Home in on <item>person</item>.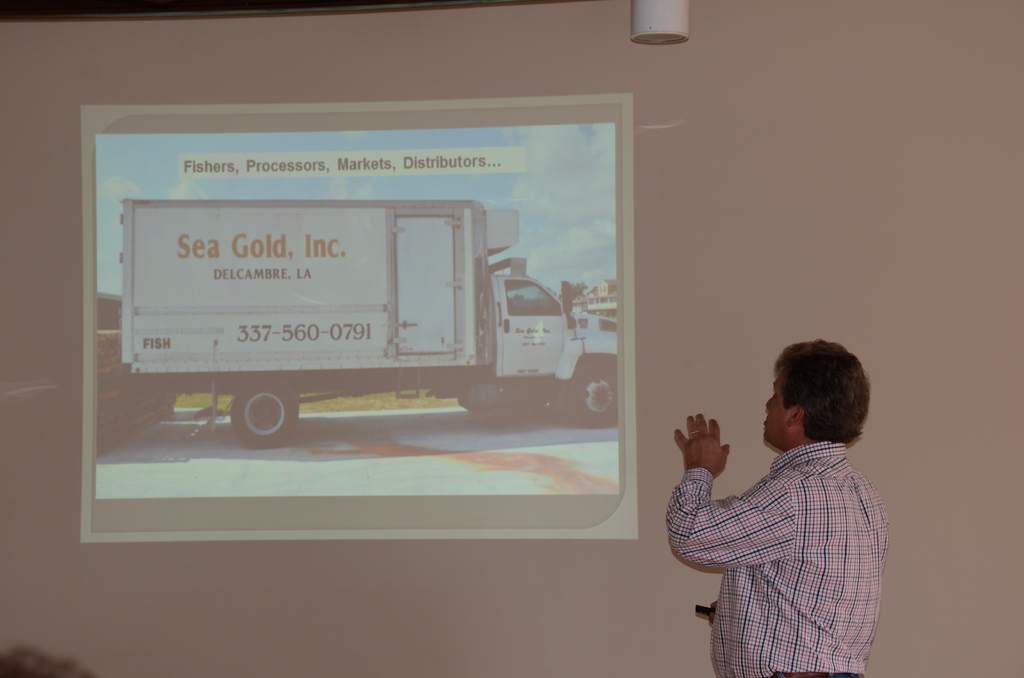
Homed in at [x1=666, y1=337, x2=893, y2=677].
